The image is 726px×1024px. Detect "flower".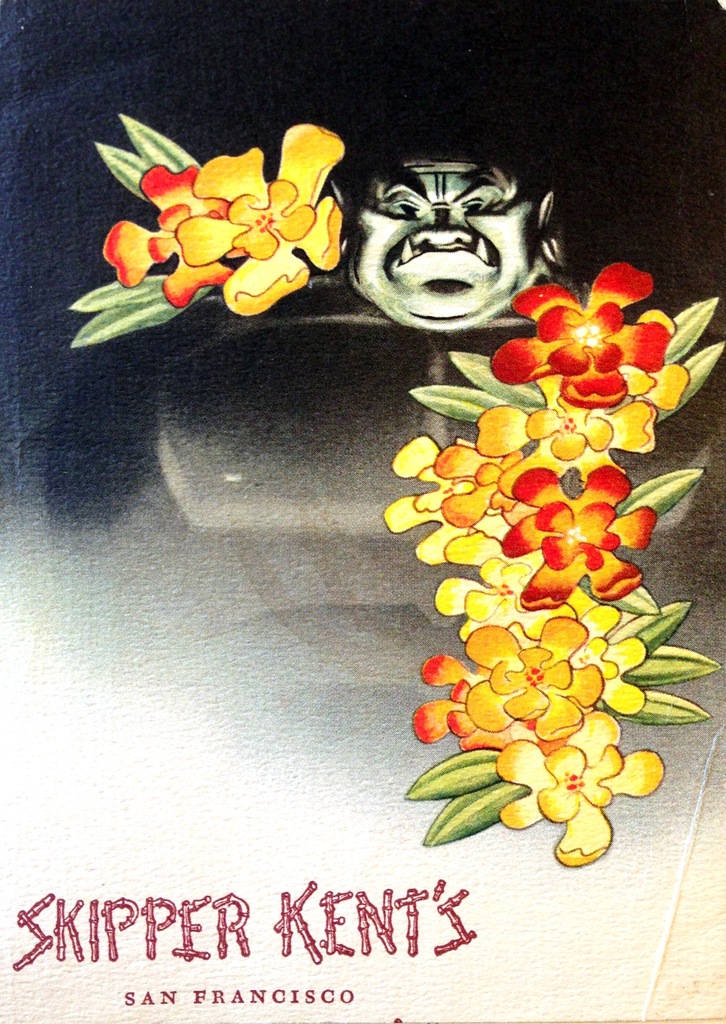
Detection: <region>439, 393, 535, 531</region>.
